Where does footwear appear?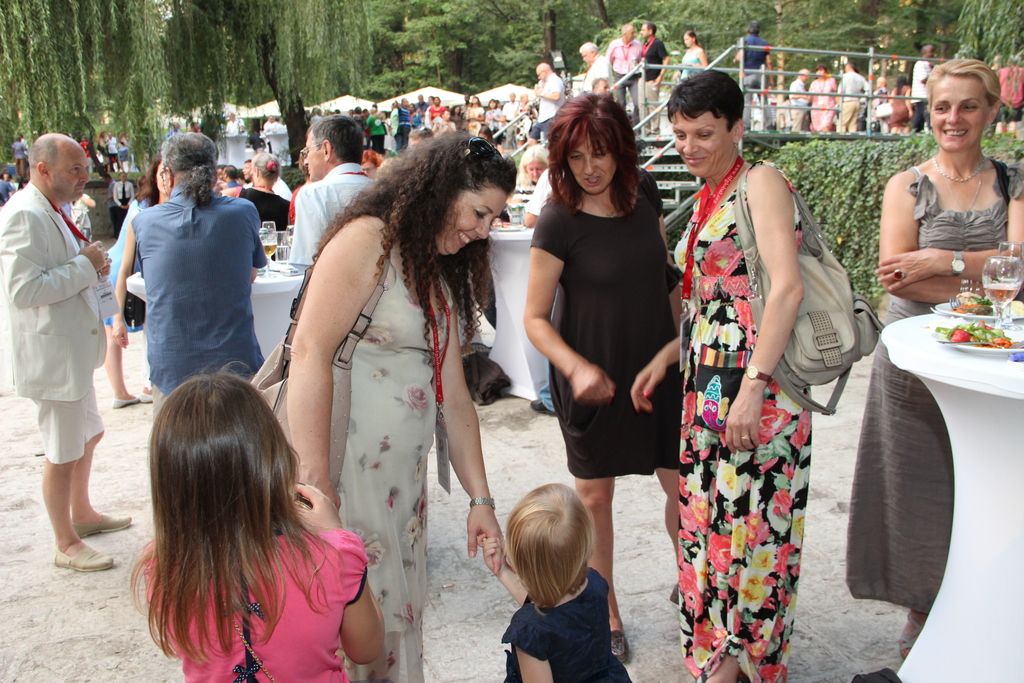
Appears at box(612, 630, 632, 659).
